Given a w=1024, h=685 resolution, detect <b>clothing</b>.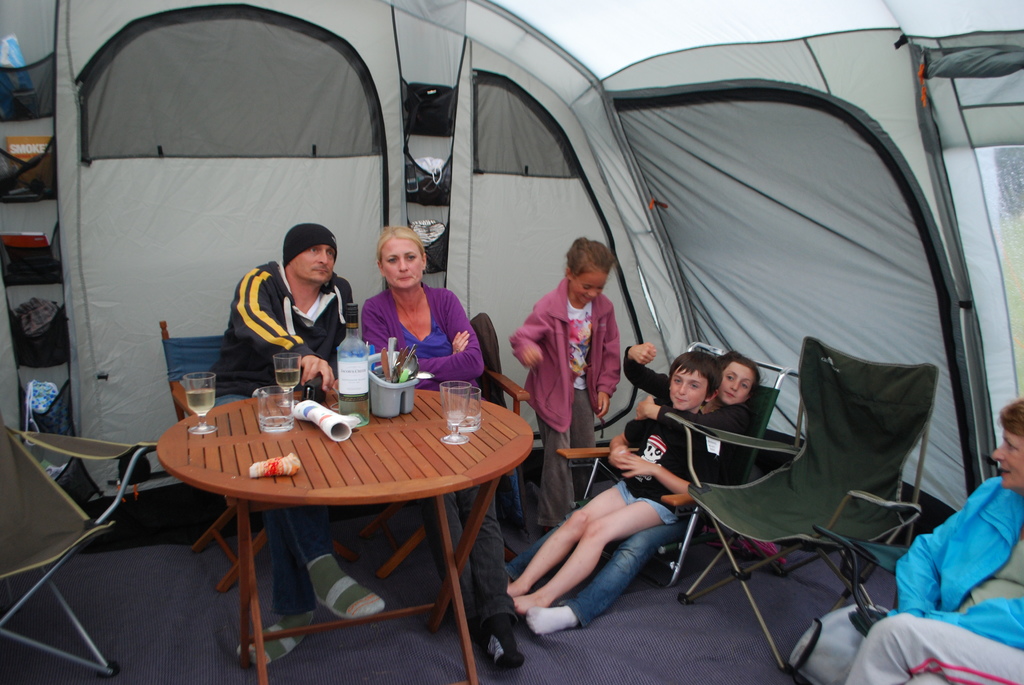
{"left": 507, "top": 276, "right": 621, "bottom": 528}.
